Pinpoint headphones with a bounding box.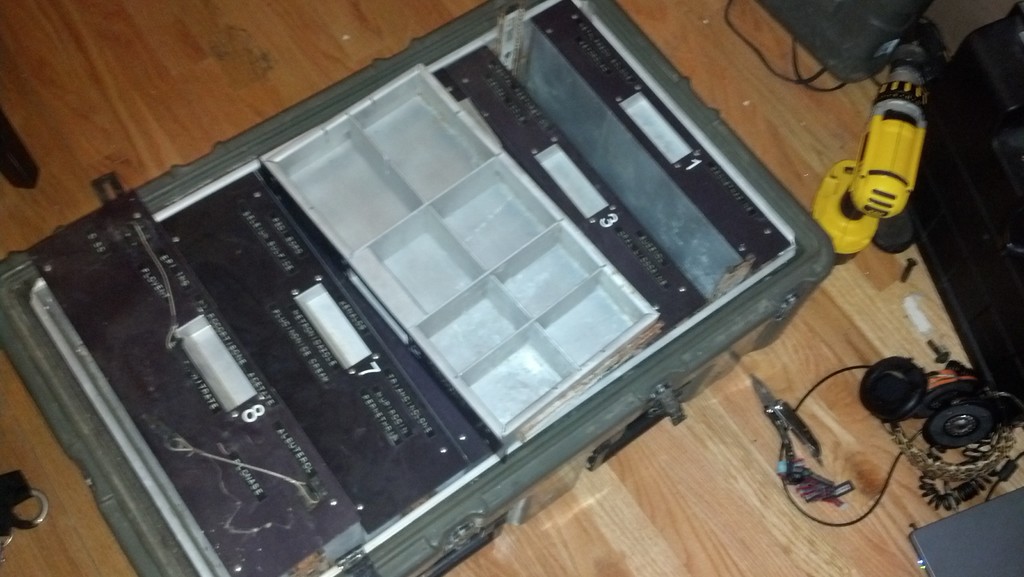
(left=858, top=354, right=1006, bottom=444).
